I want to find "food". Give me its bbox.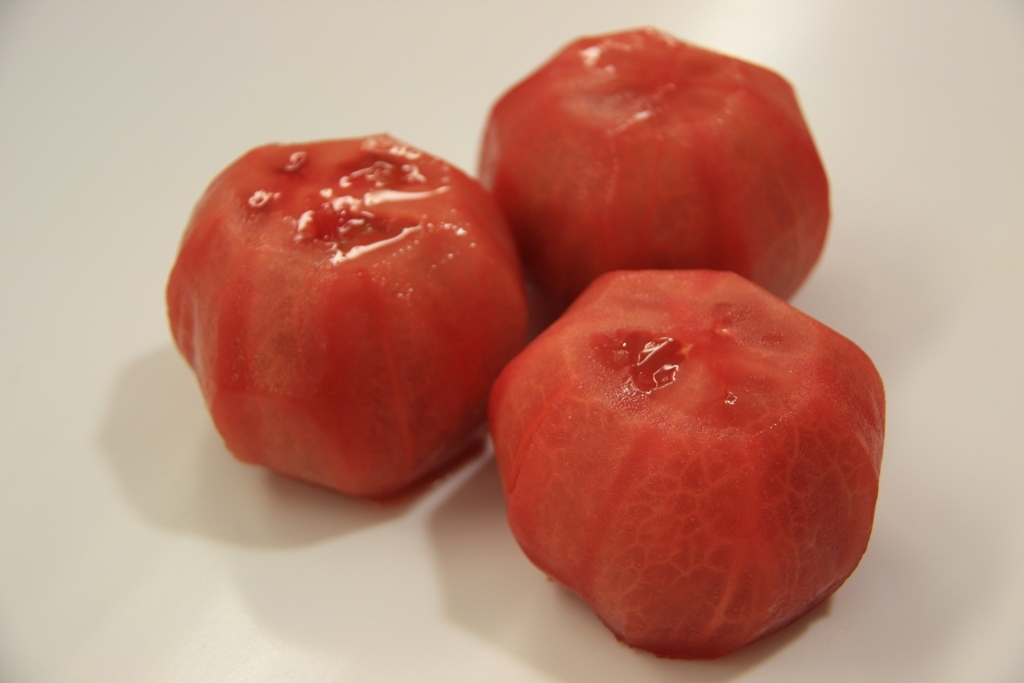
156/141/529/498.
